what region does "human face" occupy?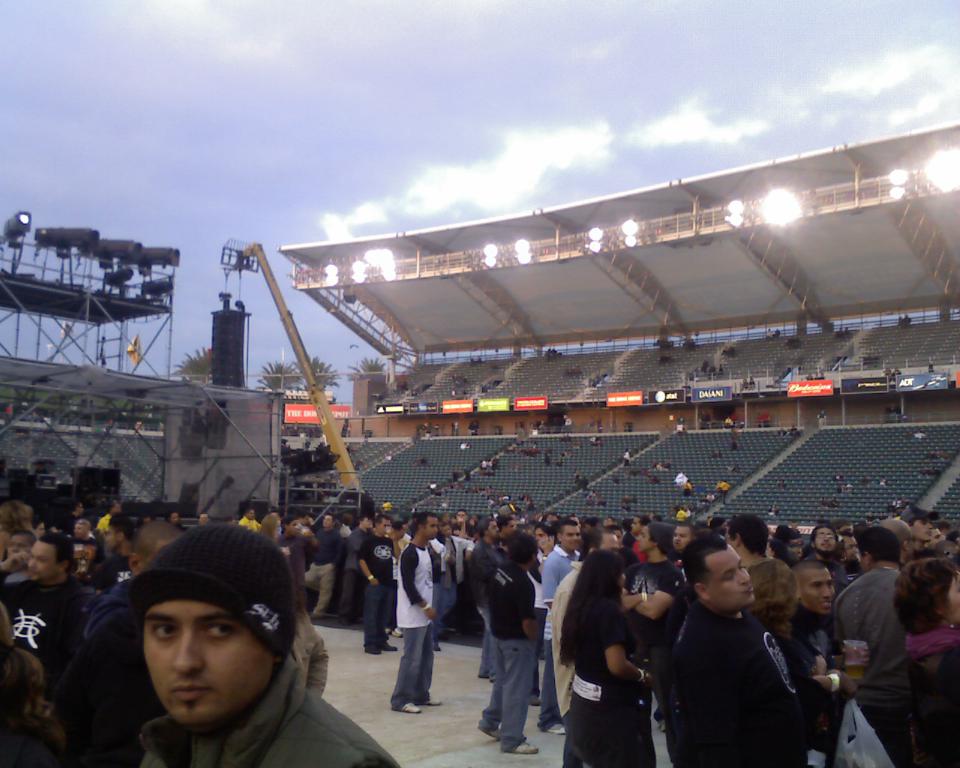
crop(803, 567, 833, 616).
